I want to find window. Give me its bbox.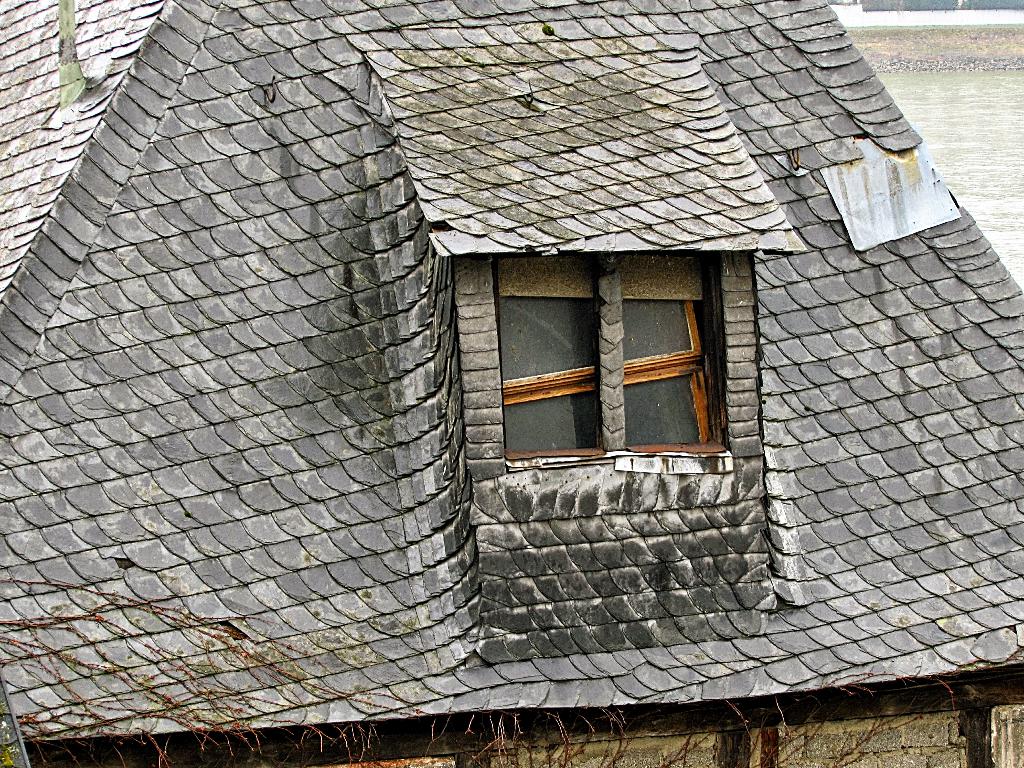
Rect(476, 237, 737, 479).
